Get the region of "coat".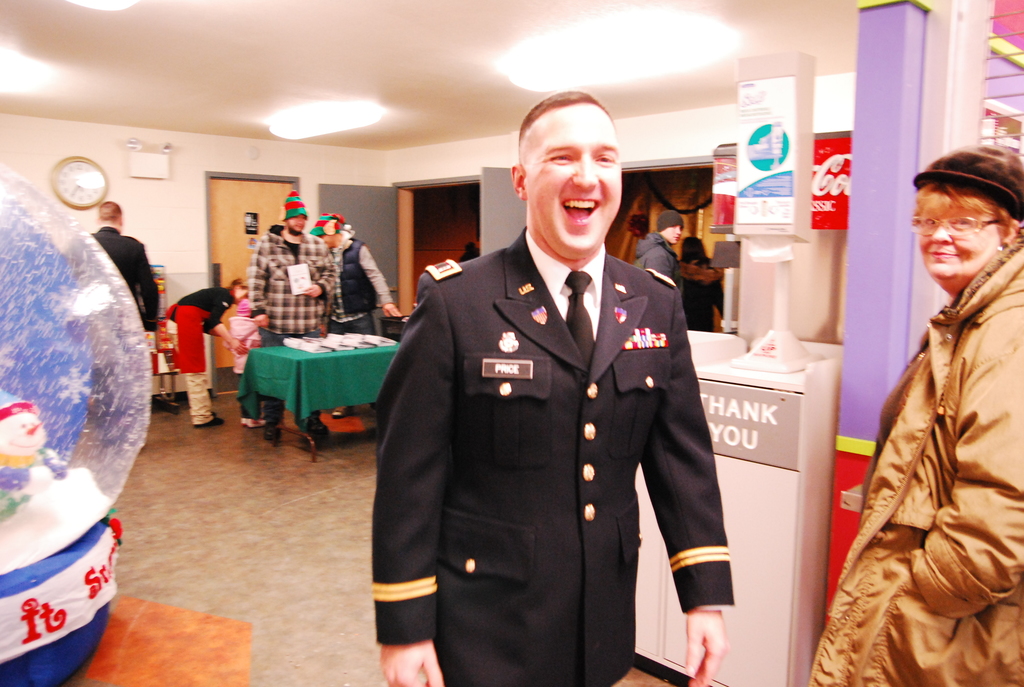
<bbox>244, 219, 336, 342</bbox>.
